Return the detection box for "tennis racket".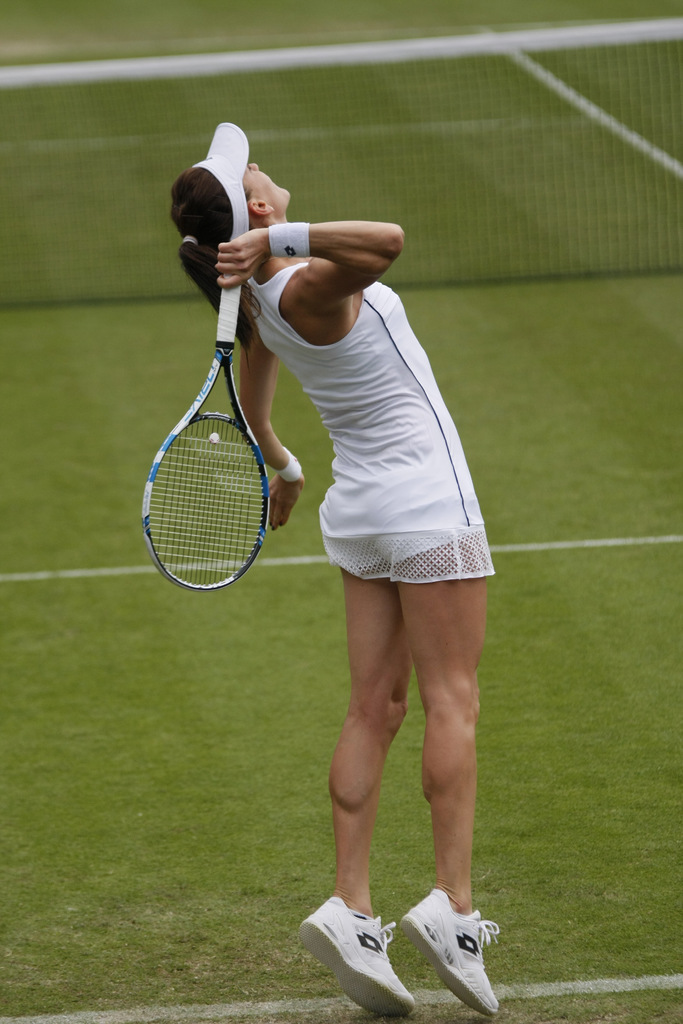
142, 268, 273, 596.
